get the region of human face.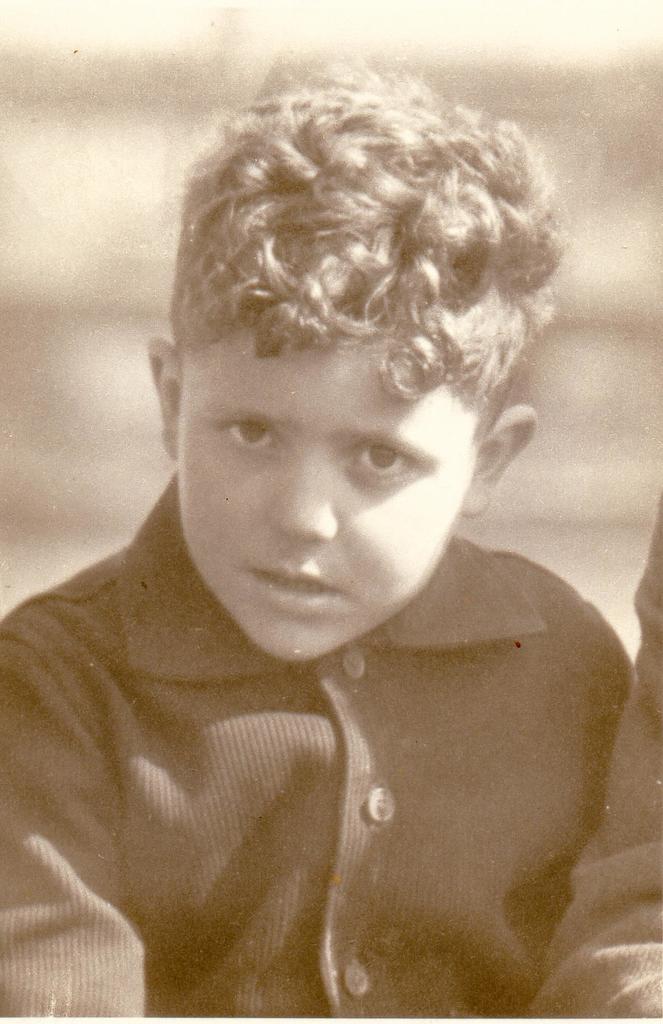
{"left": 172, "top": 317, "right": 481, "bottom": 657}.
